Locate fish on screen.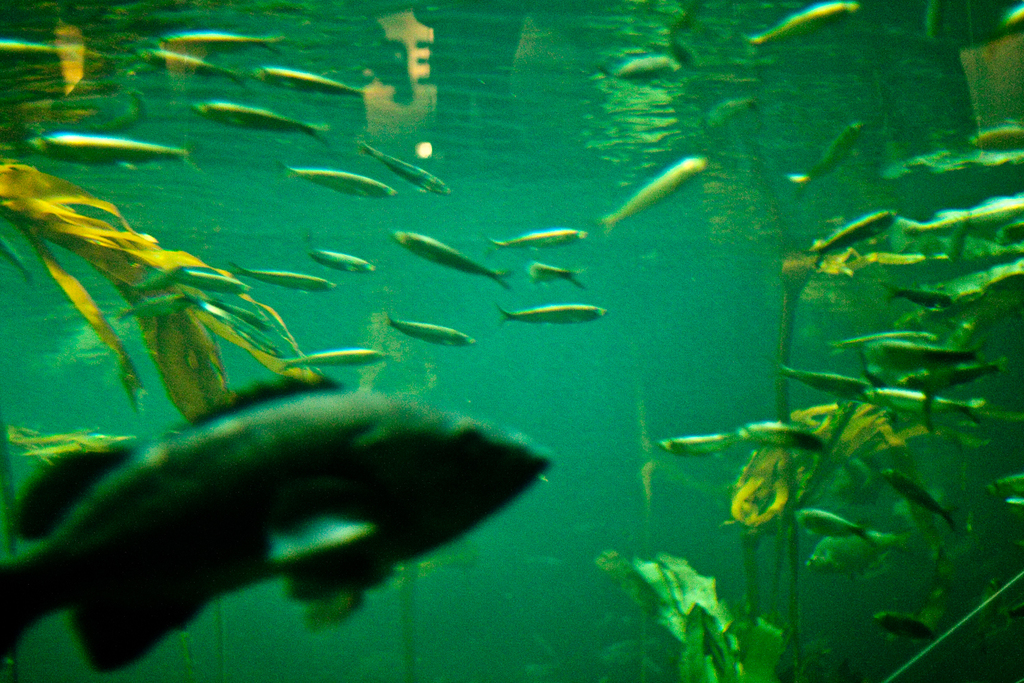
On screen at [left=878, top=466, right=960, bottom=537].
